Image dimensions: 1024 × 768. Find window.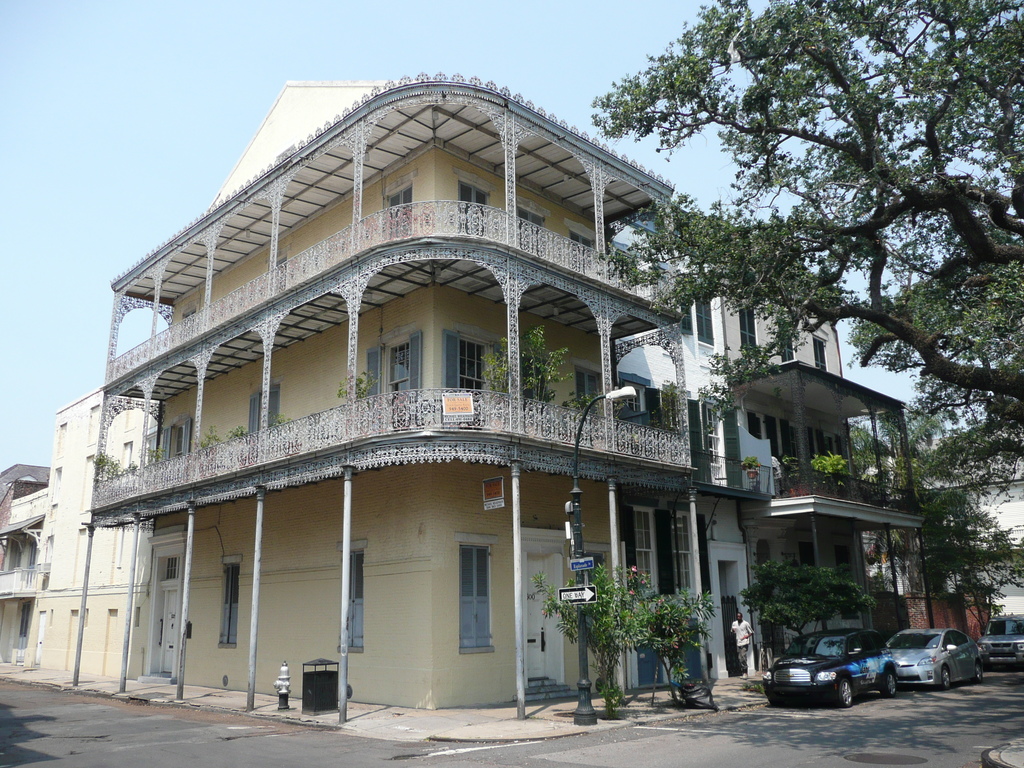
bbox=(697, 296, 714, 346).
